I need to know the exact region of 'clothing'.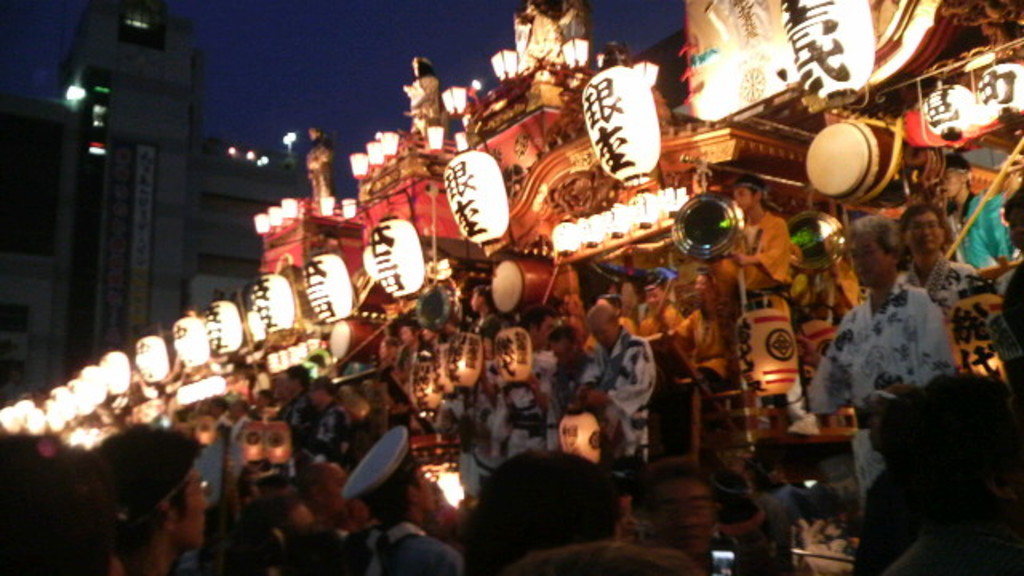
Region: (left=309, top=402, right=344, bottom=474).
